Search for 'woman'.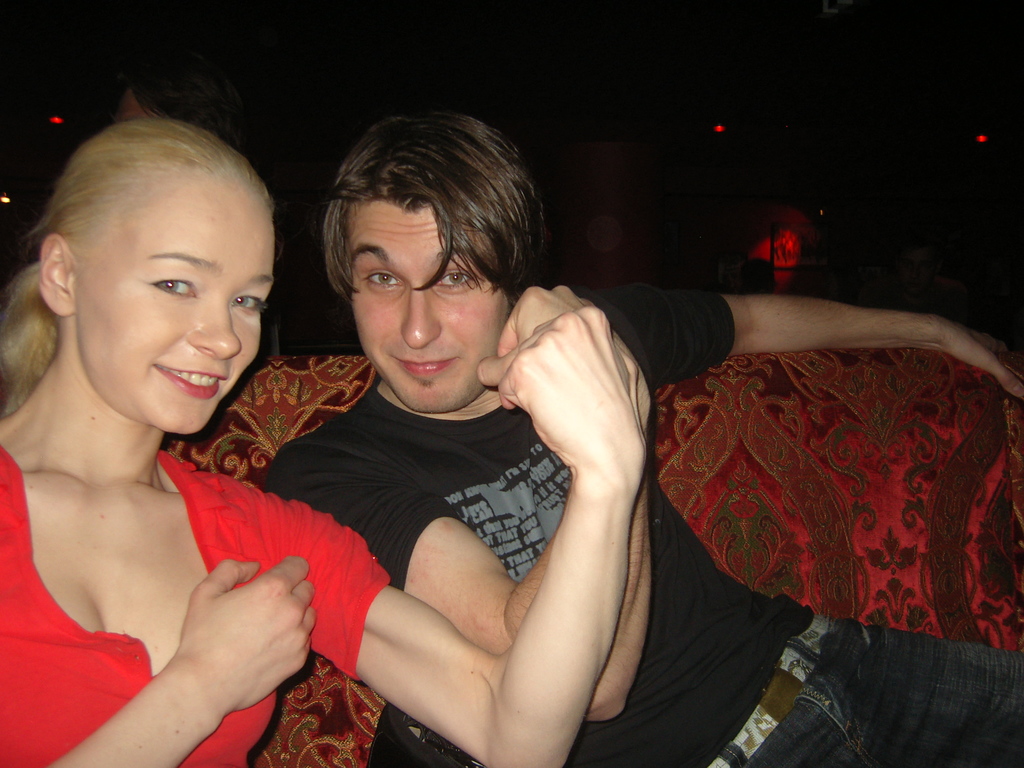
Found at bbox=(0, 108, 652, 767).
